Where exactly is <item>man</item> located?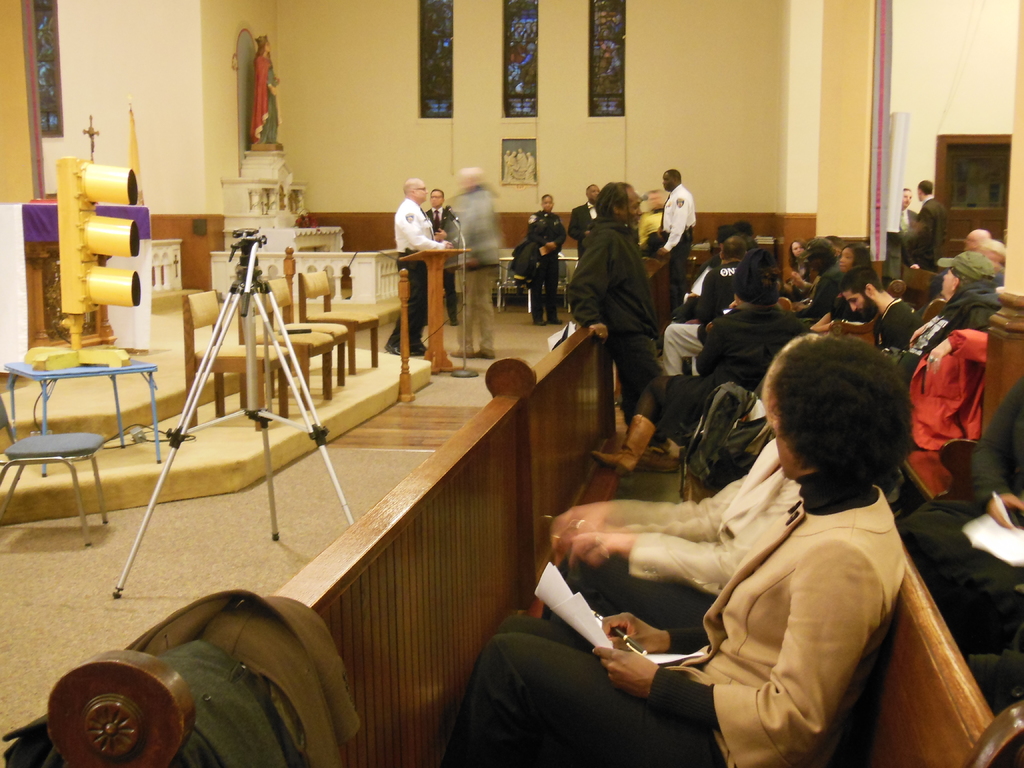
Its bounding box is [left=893, top=250, right=1005, bottom=383].
